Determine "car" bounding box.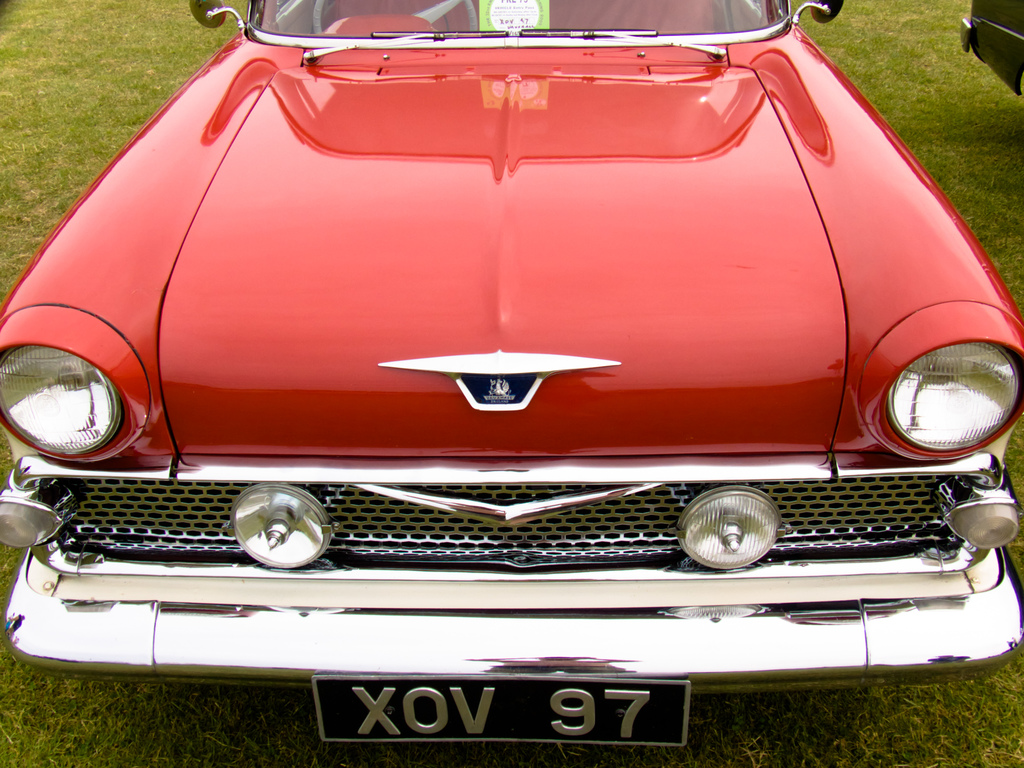
Determined: box(956, 0, 1023, 90).
